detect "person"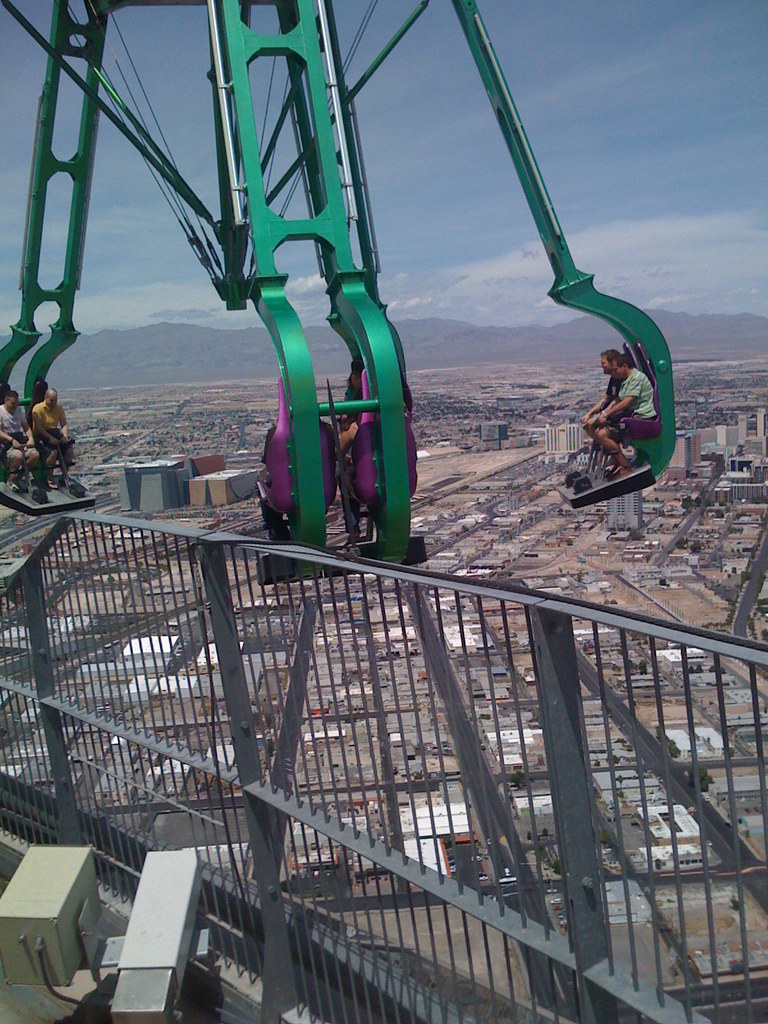
bbox=[580, 349, 619, 423]
